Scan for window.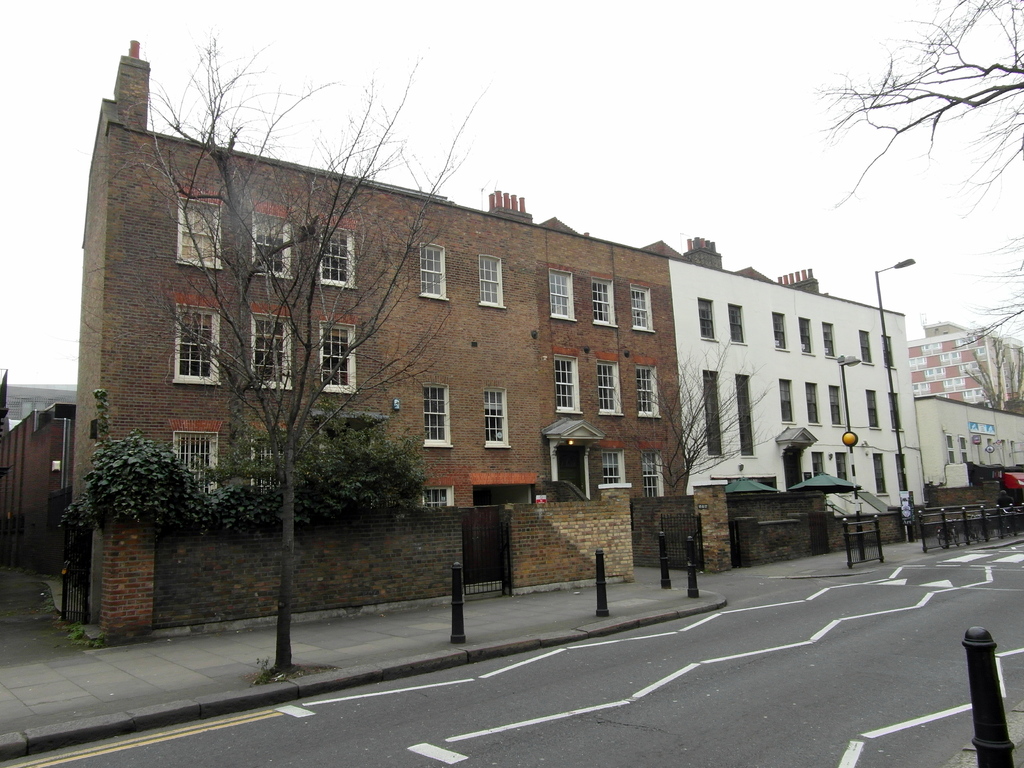
Scan result: (left=945, top=375, right=969, bottom=386).
